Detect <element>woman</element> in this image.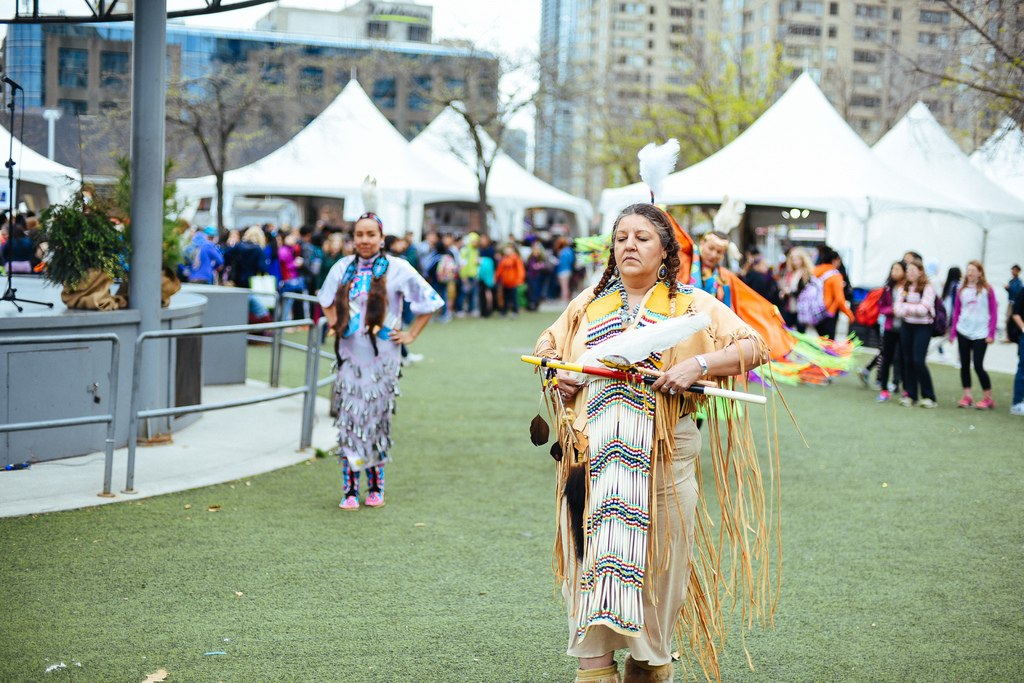
Detection: [557, 236, 764, 666].
